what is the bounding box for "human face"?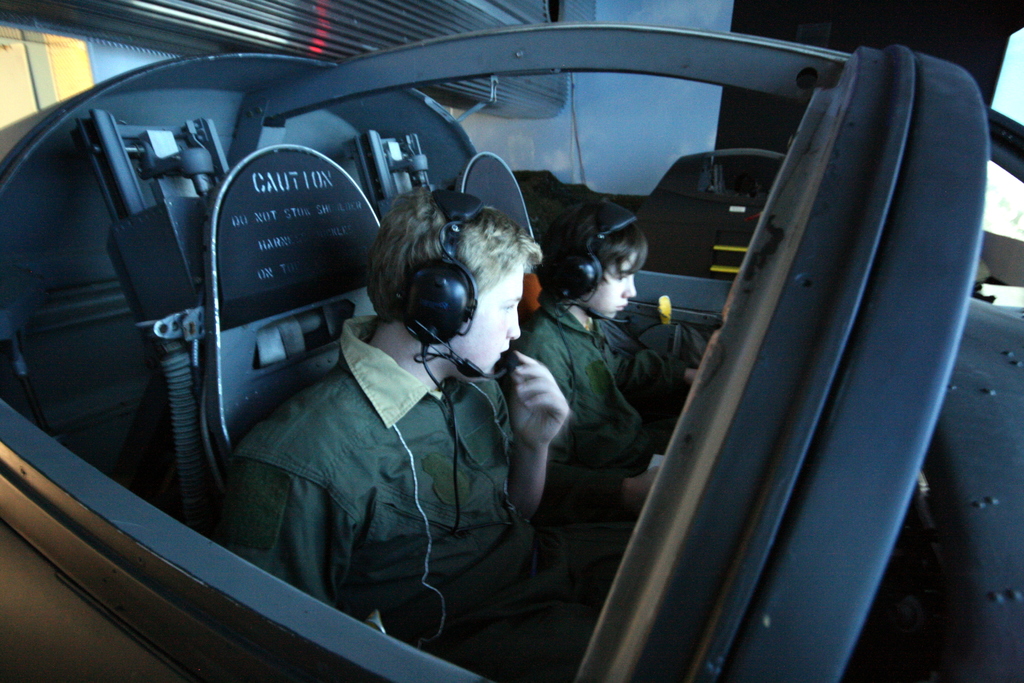
(580, 252, 639, 320).
